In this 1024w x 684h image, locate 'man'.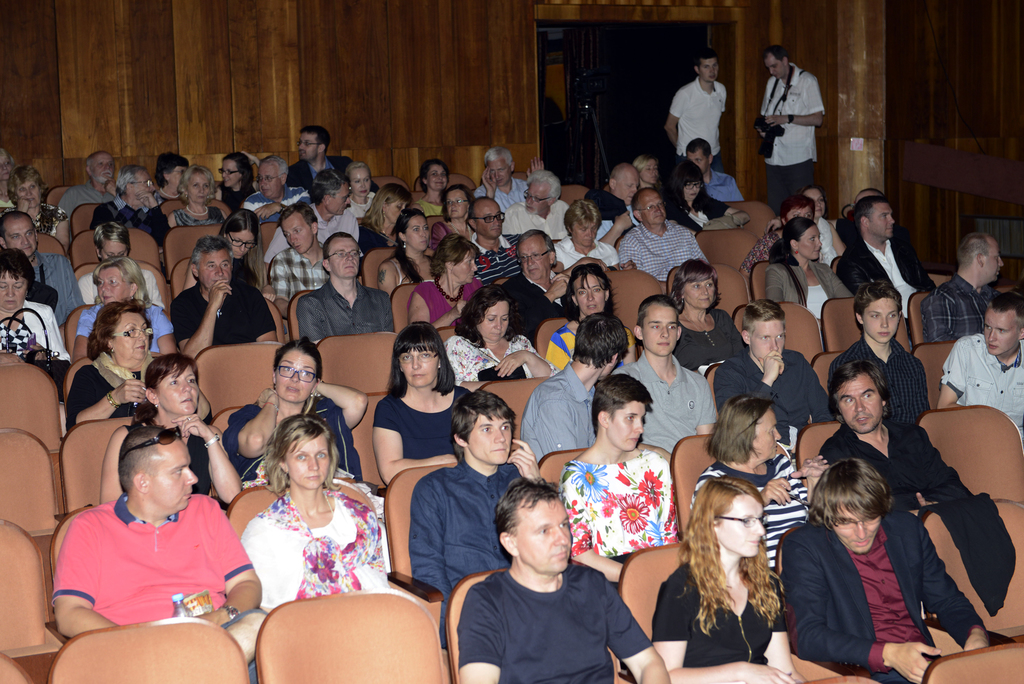
Bounding box: [665,47,726,174].
